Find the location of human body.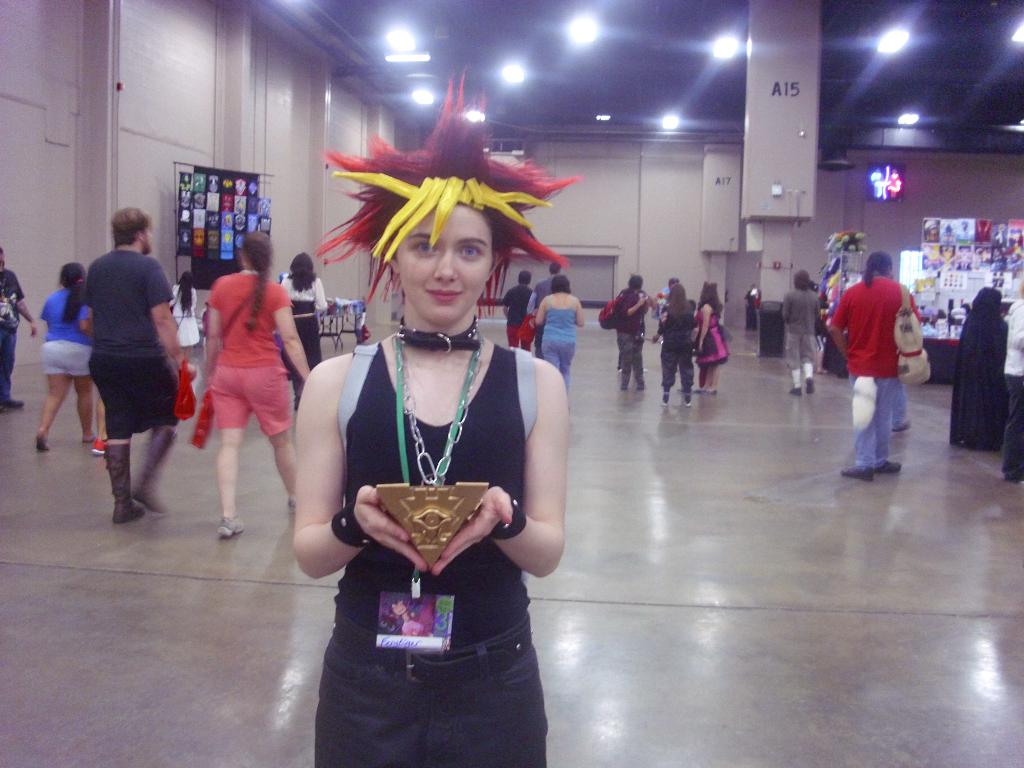
Location: 663,296,692,408.
